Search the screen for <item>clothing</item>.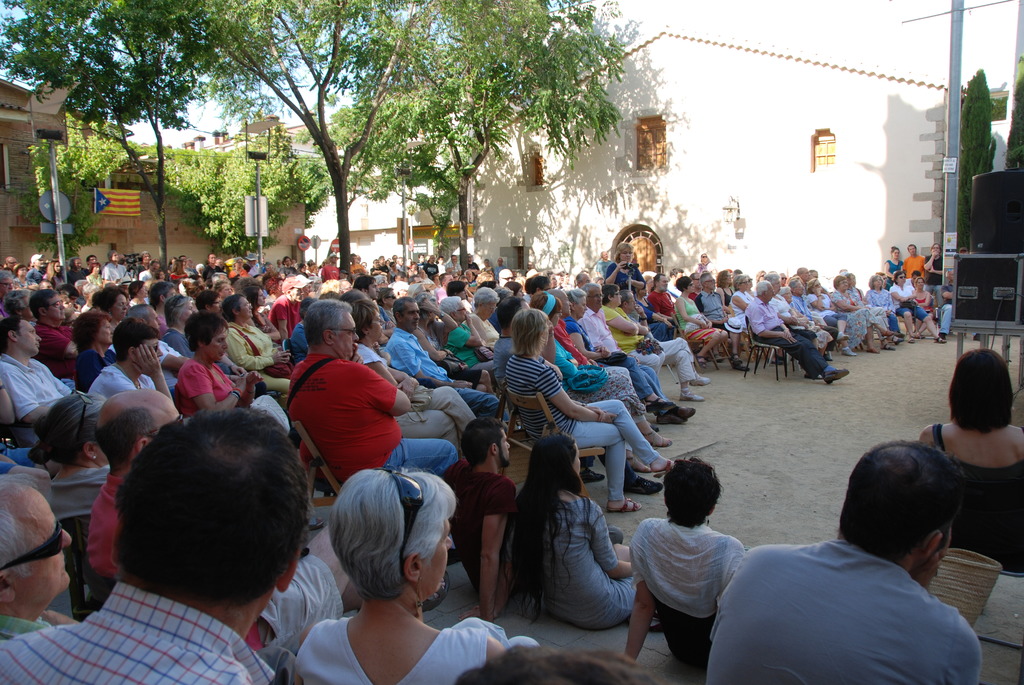
Found at (0,576,269,684).
